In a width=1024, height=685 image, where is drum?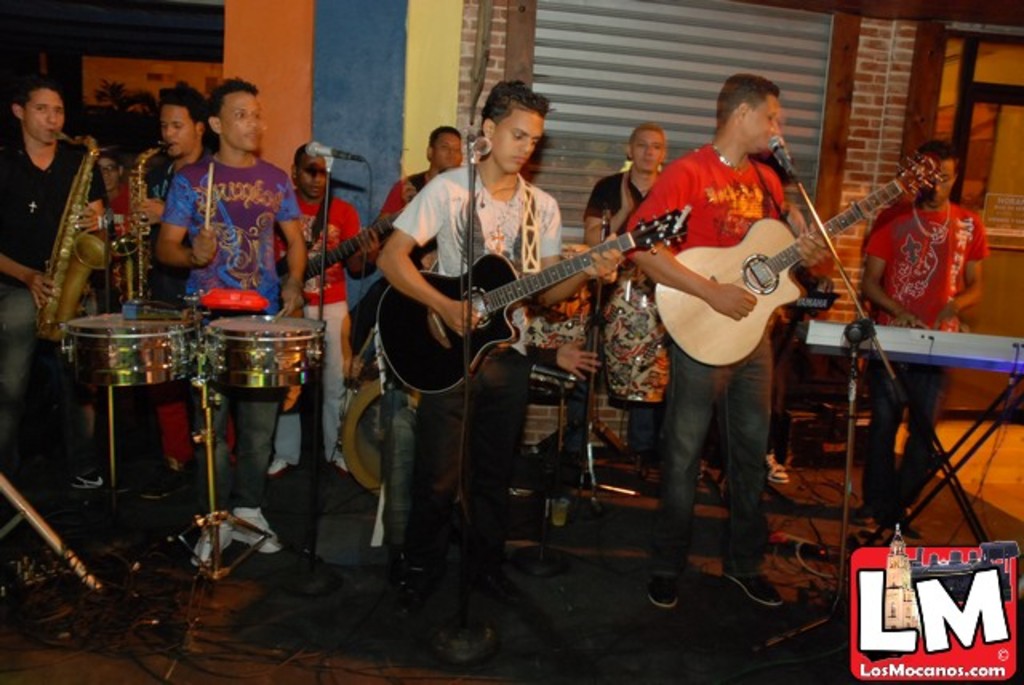
61:312:202:389.
